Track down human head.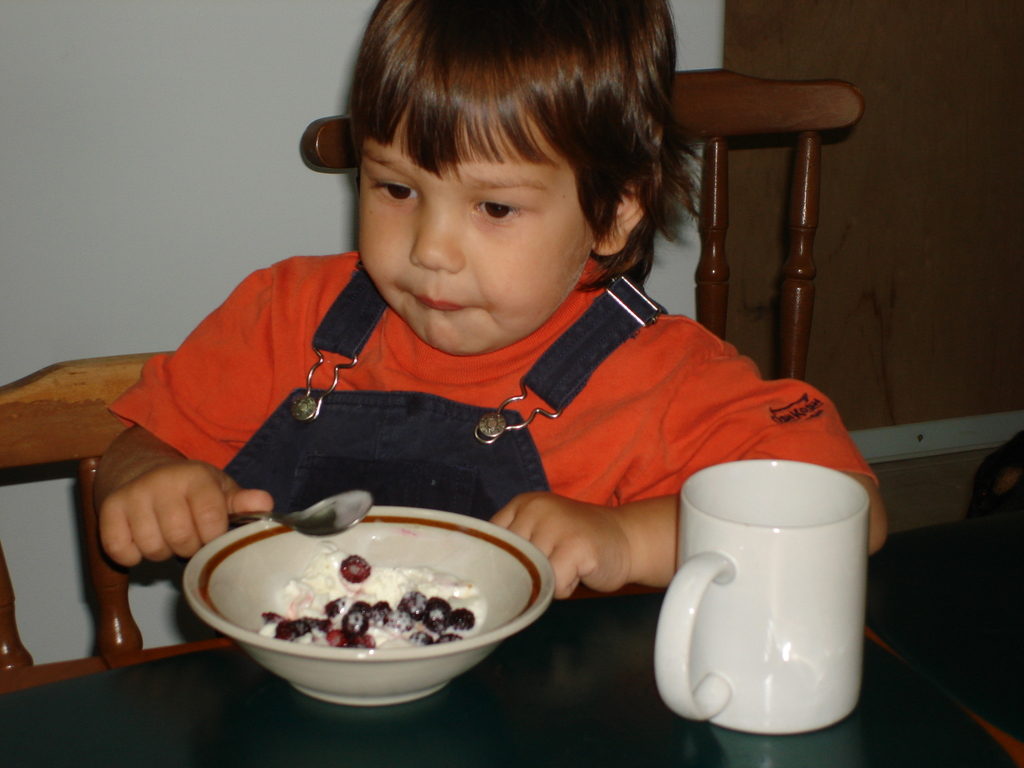
Tracked to <bbox>333, 36, 651, 328</bbox>.
